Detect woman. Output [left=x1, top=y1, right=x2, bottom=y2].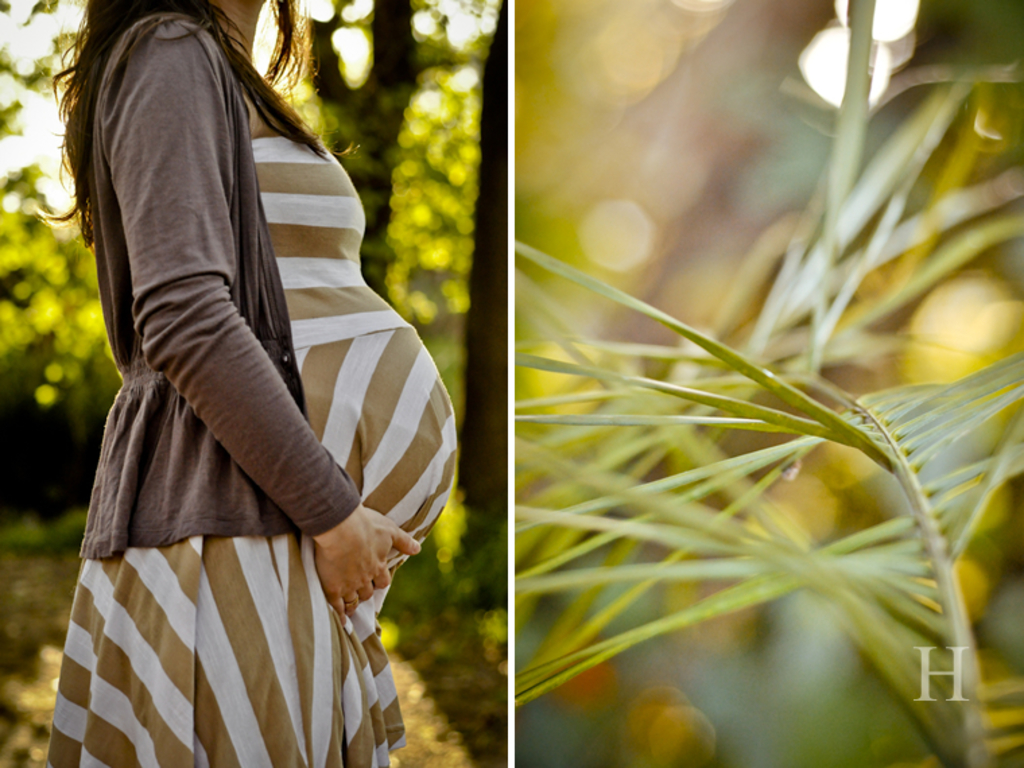
[left=30, top=0, right=469, bottom=767].
